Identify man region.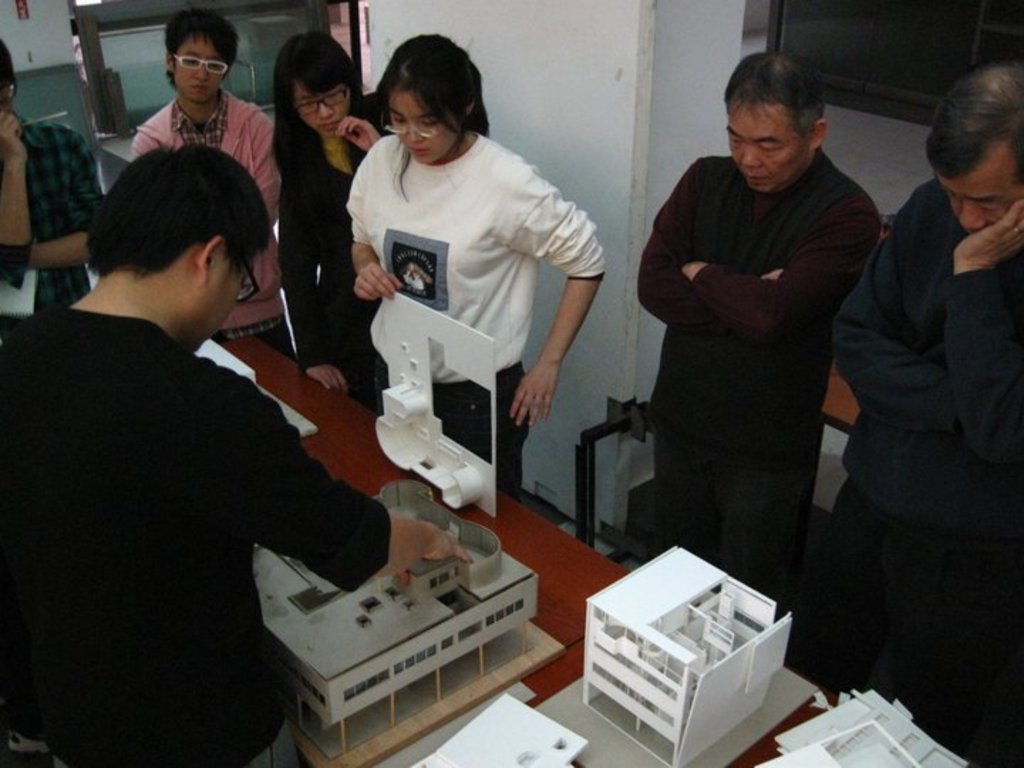
Region: <bbox>629, 51, 897, 639</bbox>.
